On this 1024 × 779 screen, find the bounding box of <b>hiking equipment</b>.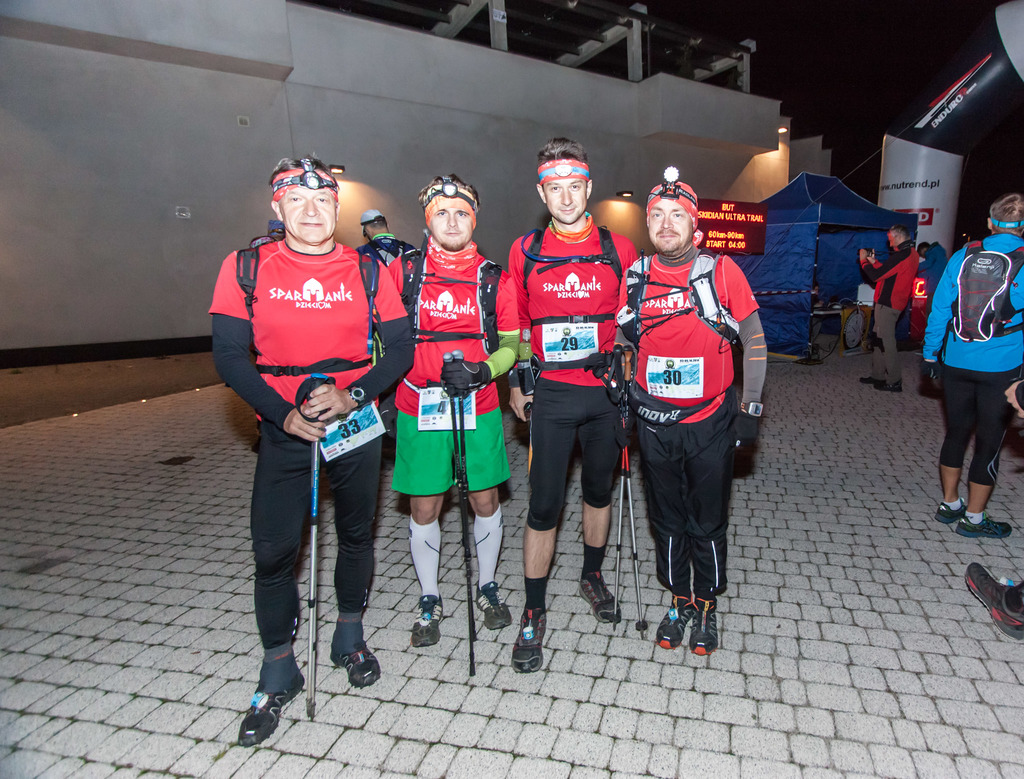
Bounding box: Rect(533, 160, 593, 184).
